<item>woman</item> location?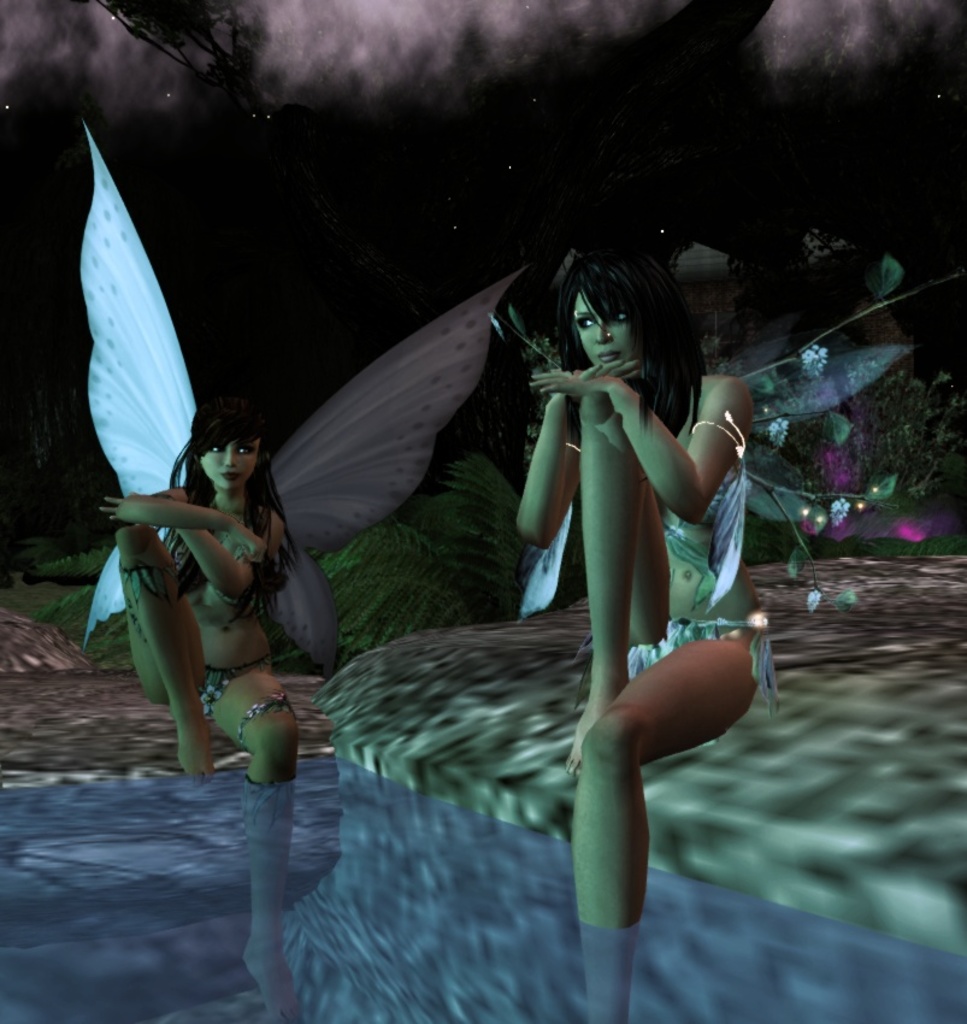
bbox(518, 231, 771, 913)
